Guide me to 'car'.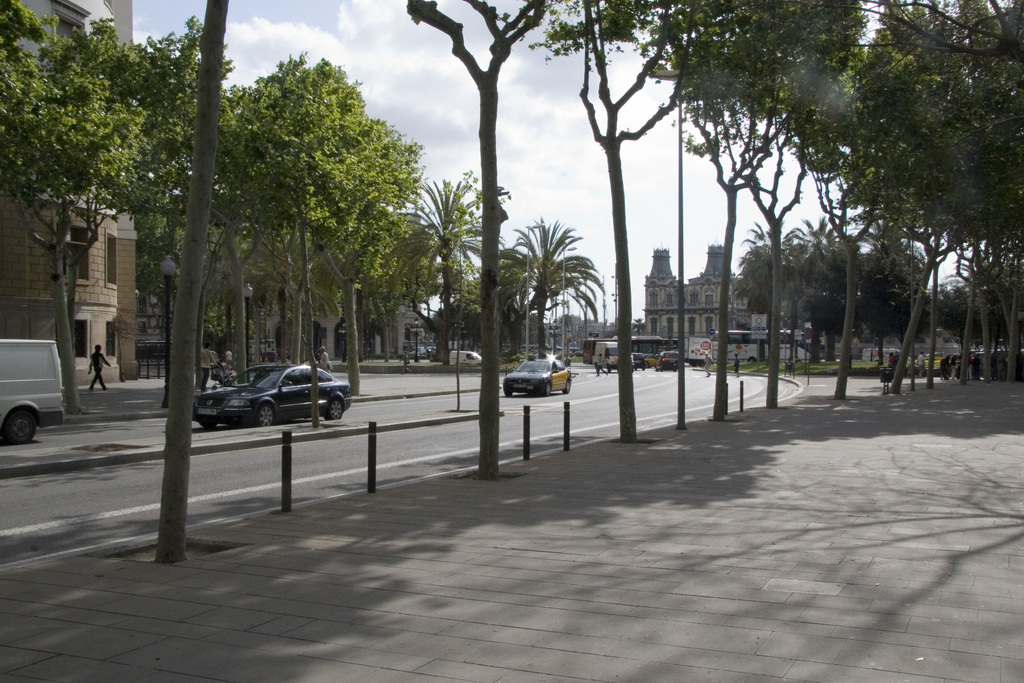
Guidance: pyautogui.locateOnScreen(660, 347, 684, 370).
